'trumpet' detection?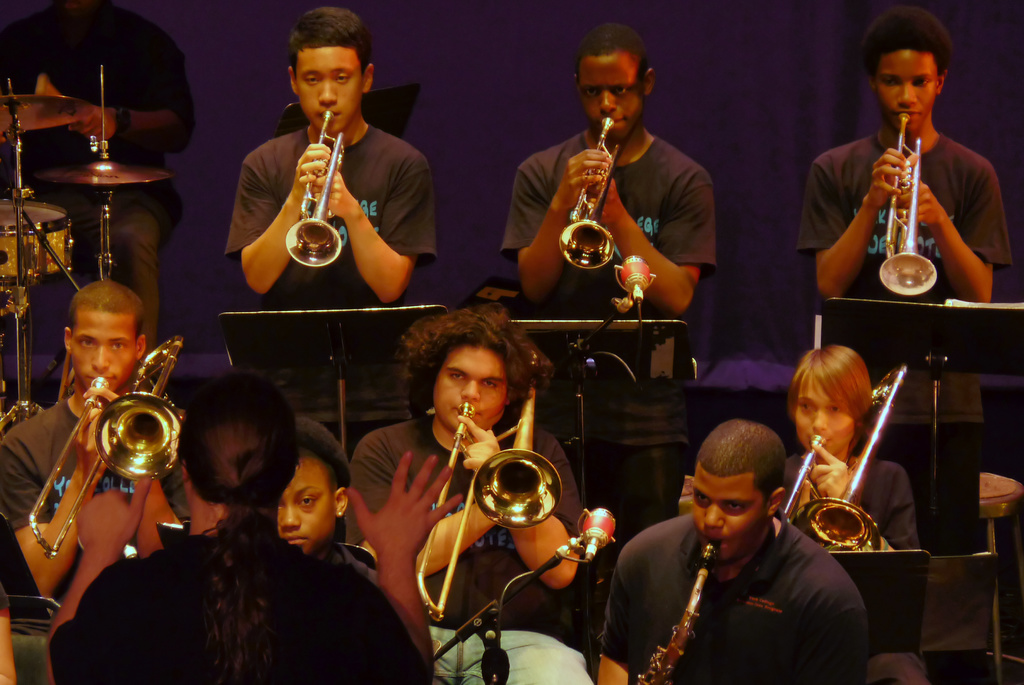
region(31, 328, 177, 540)
